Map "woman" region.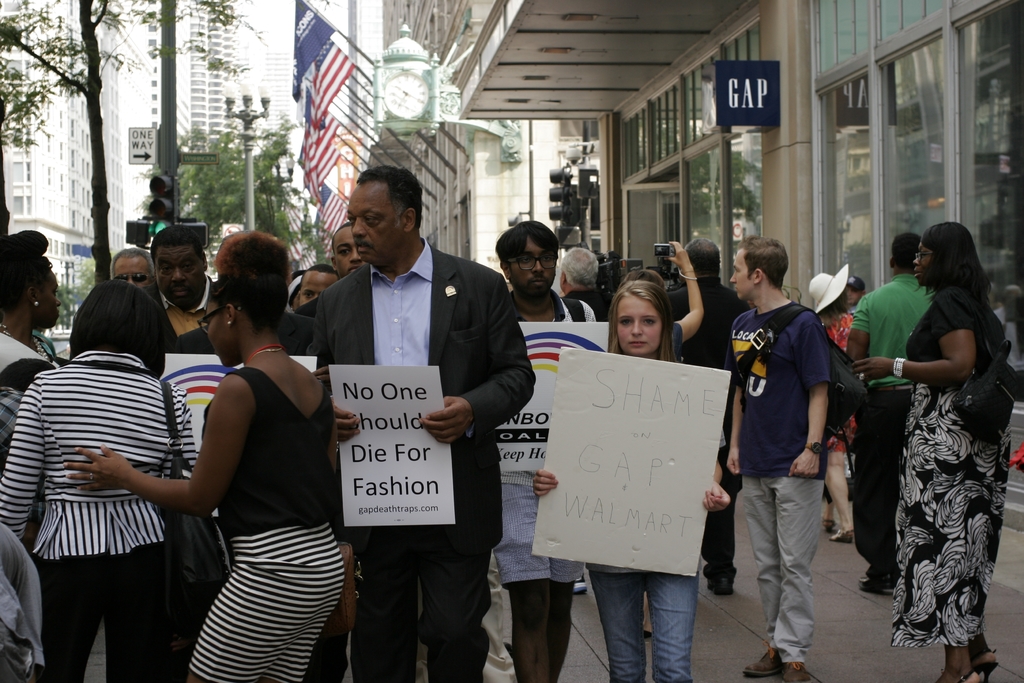
Mapped to Rect(864, 199, 1007, 670).
